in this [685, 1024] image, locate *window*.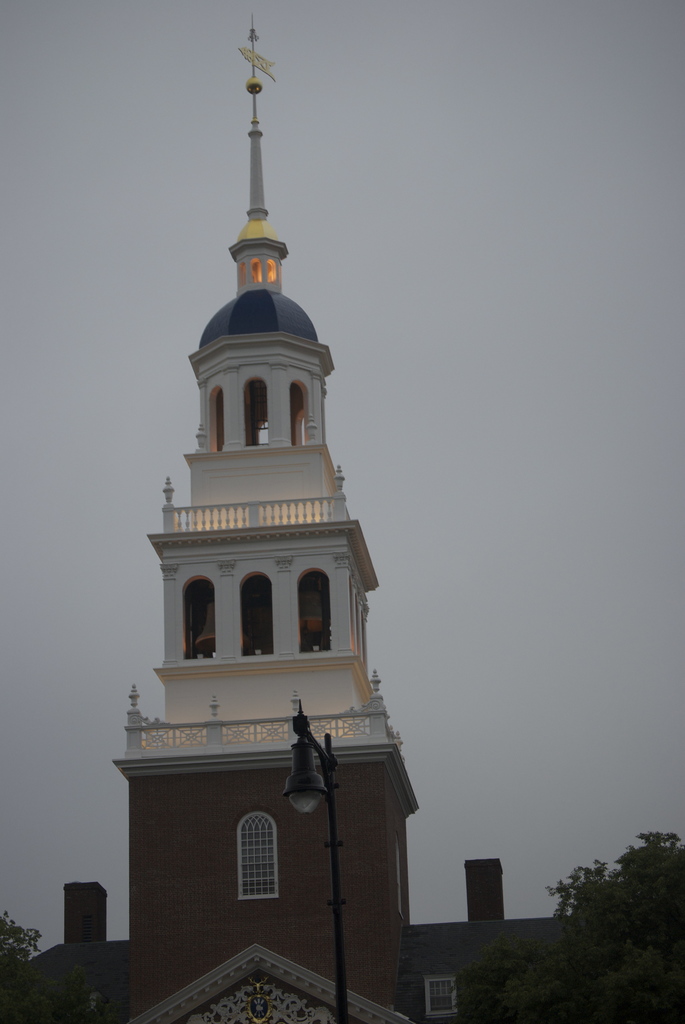
Bounding box: <bbox>294, 386, 311, 449</bbox>.
